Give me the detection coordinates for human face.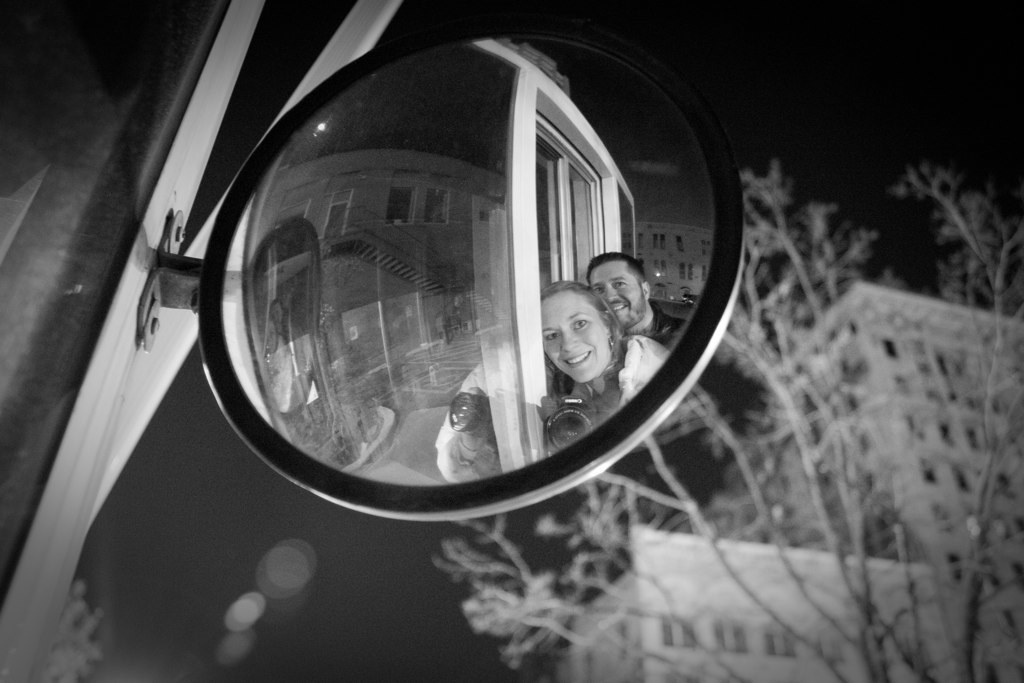
589/262/650/330.
